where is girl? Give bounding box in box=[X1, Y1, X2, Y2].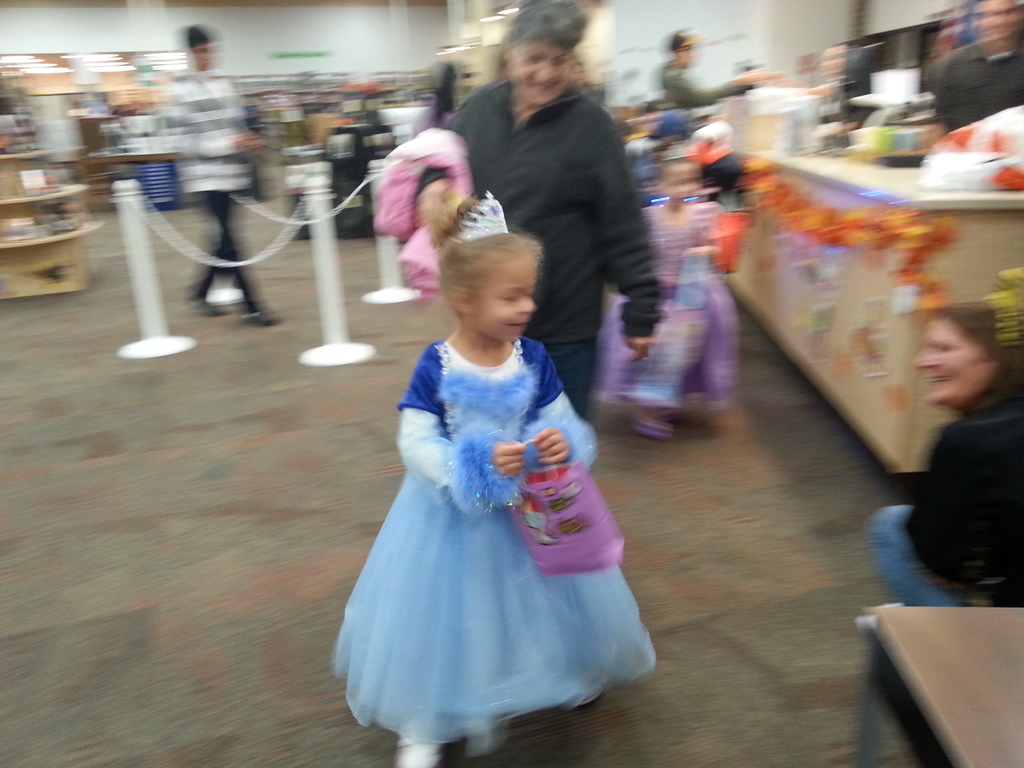
box=[330, 197, 657, 767].
